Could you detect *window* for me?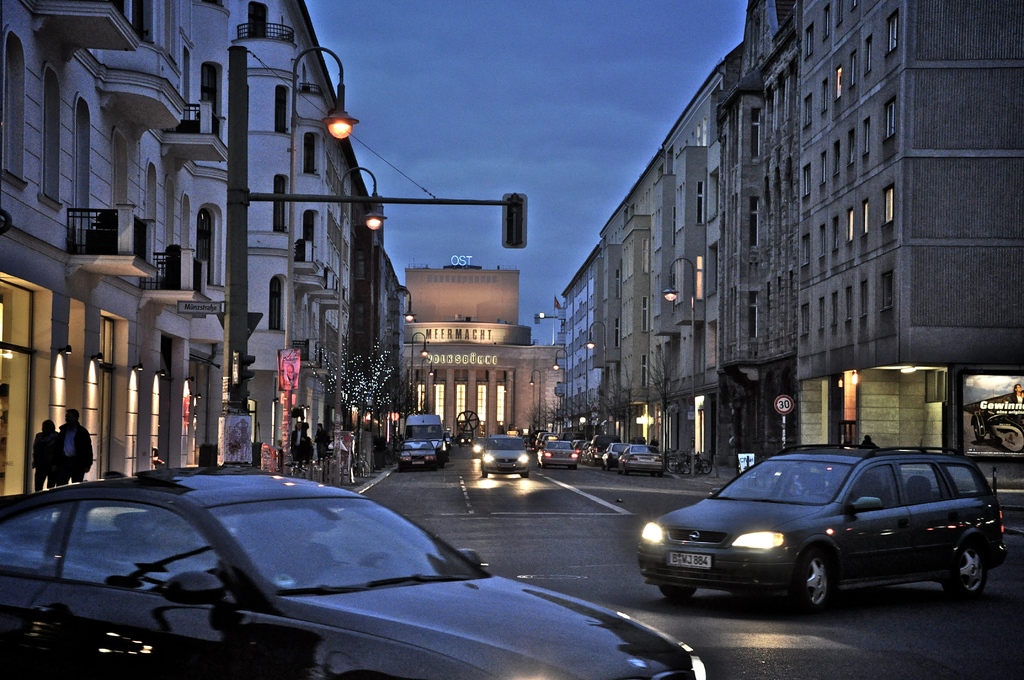
Detection result: bbox(199, 211, 212, 288).
